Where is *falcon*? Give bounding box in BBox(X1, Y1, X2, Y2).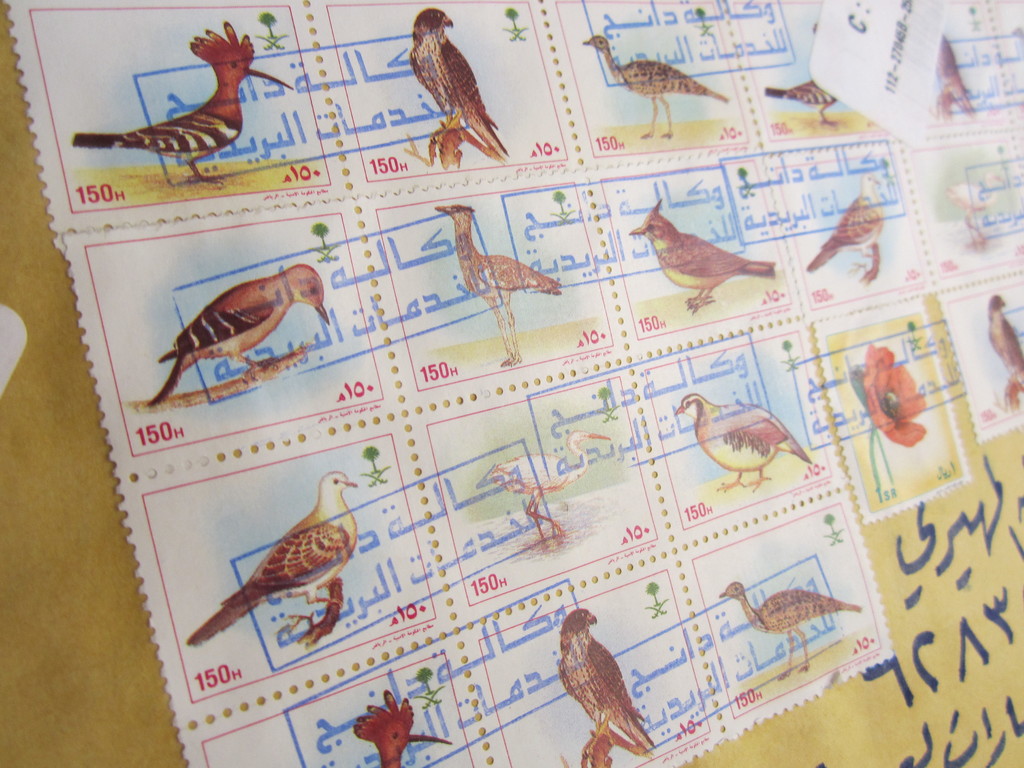
BBox(806, 171, 884, 282).
